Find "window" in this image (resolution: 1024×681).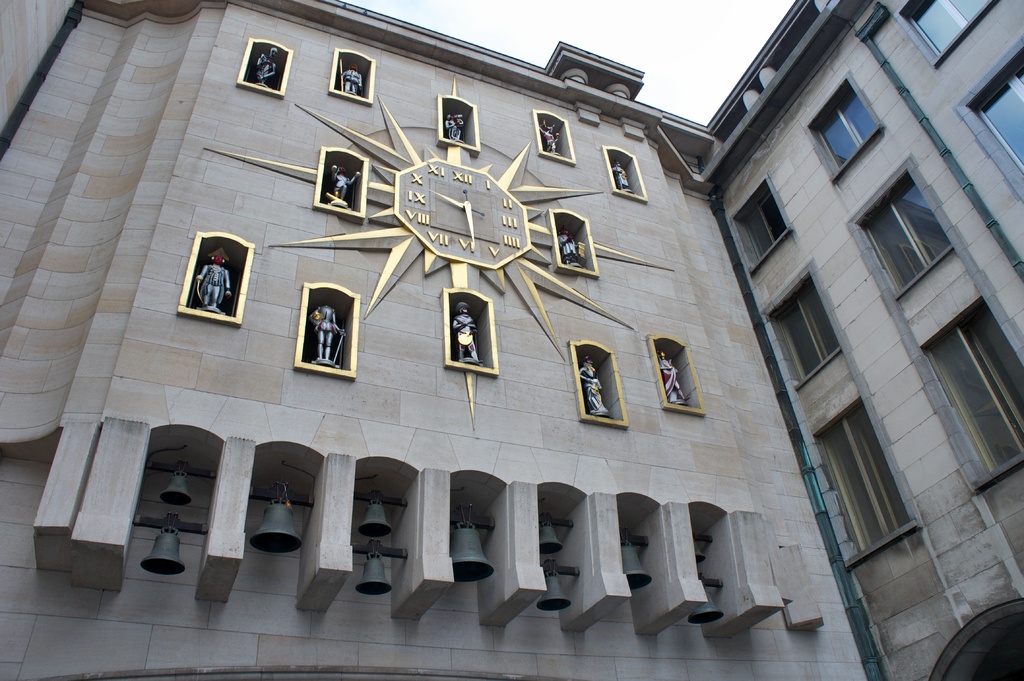
[829,85,900,170].
